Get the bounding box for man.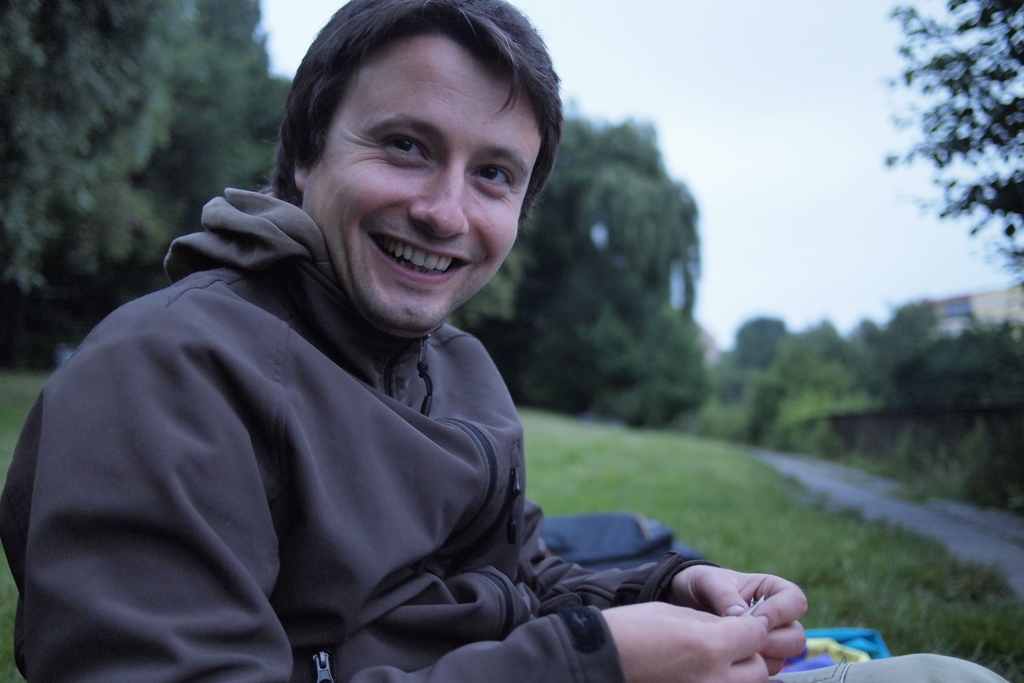
[left=120, top=67, right=871, bottom=674].
